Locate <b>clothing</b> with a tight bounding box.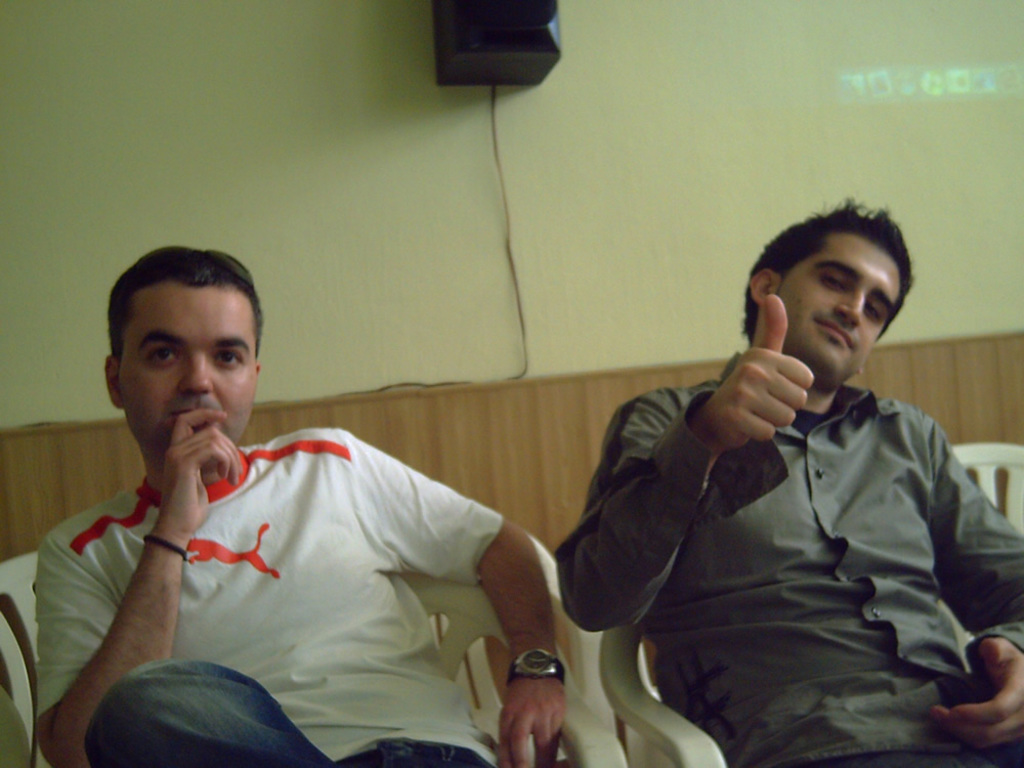
[x1=555, y1=356, x2=1023, y2=767].
